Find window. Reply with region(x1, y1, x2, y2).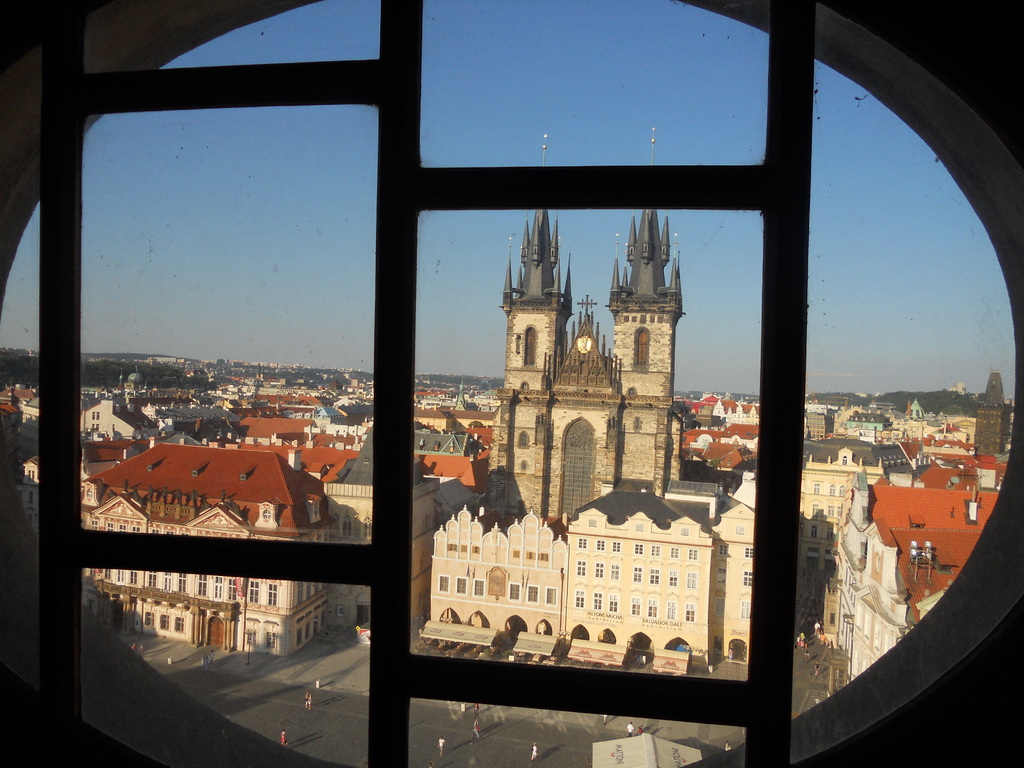
region(596, 541, 605, 553).
